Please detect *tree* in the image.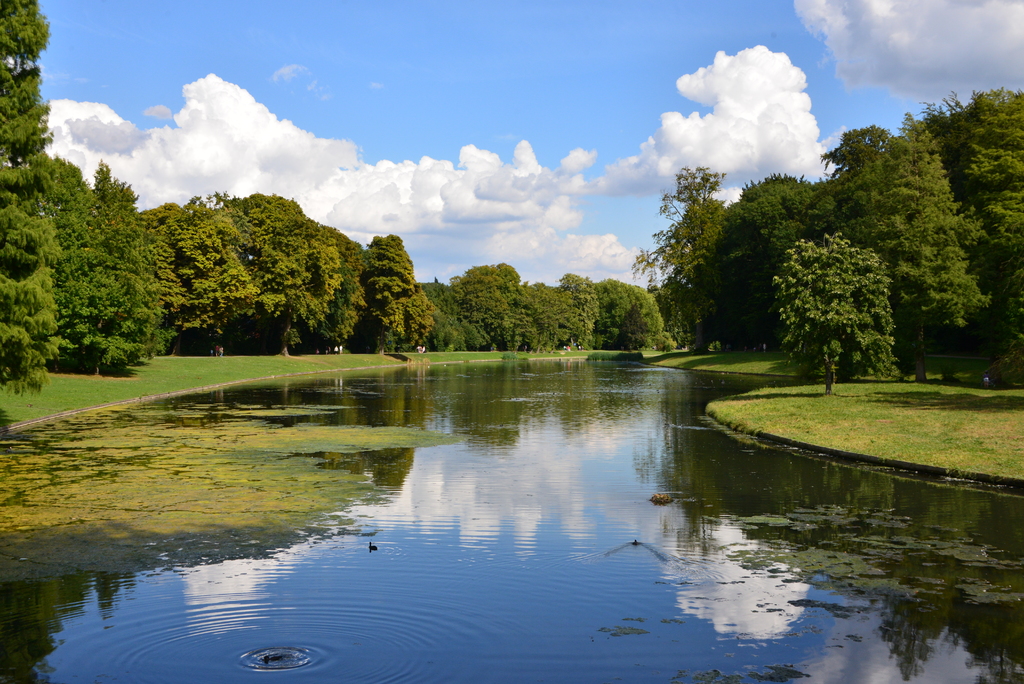
[left=813, top=81, right=1023, bottom=414].
